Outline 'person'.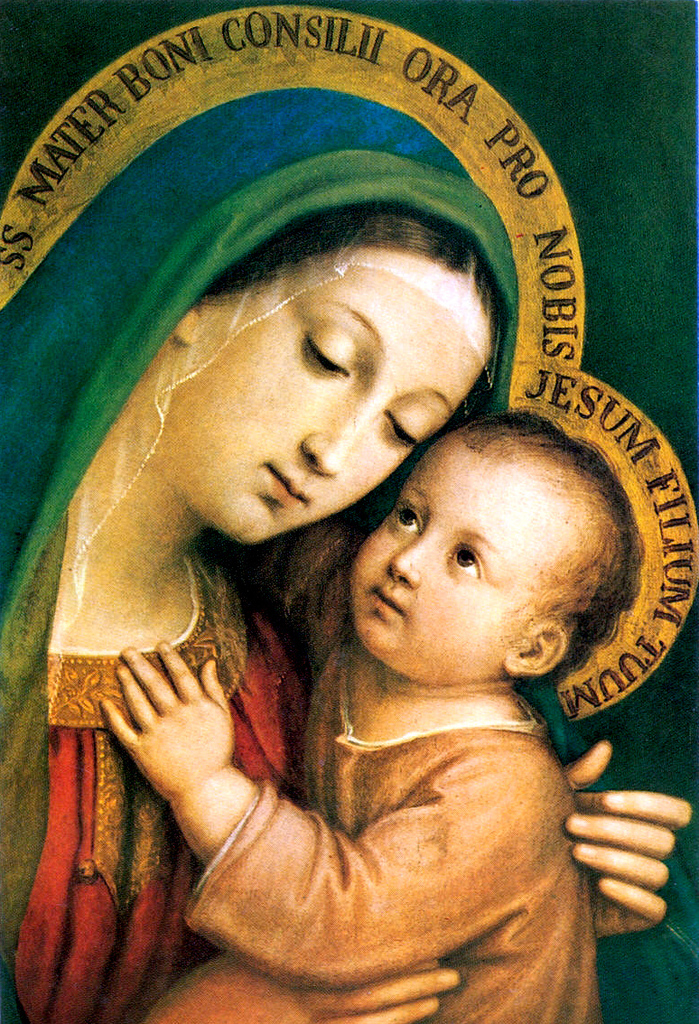
Outline: select_region(97, 399, 648, 1023).
